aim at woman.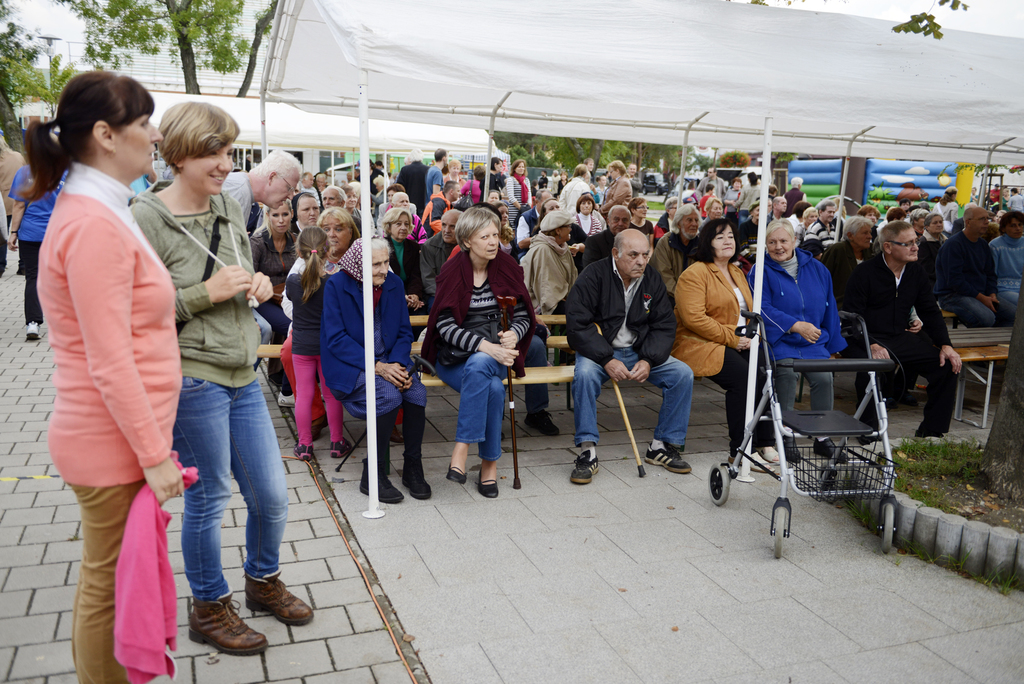
Aimed at {"x1": 623, "y1": 200, "x2": 658, "y2": 253}.
